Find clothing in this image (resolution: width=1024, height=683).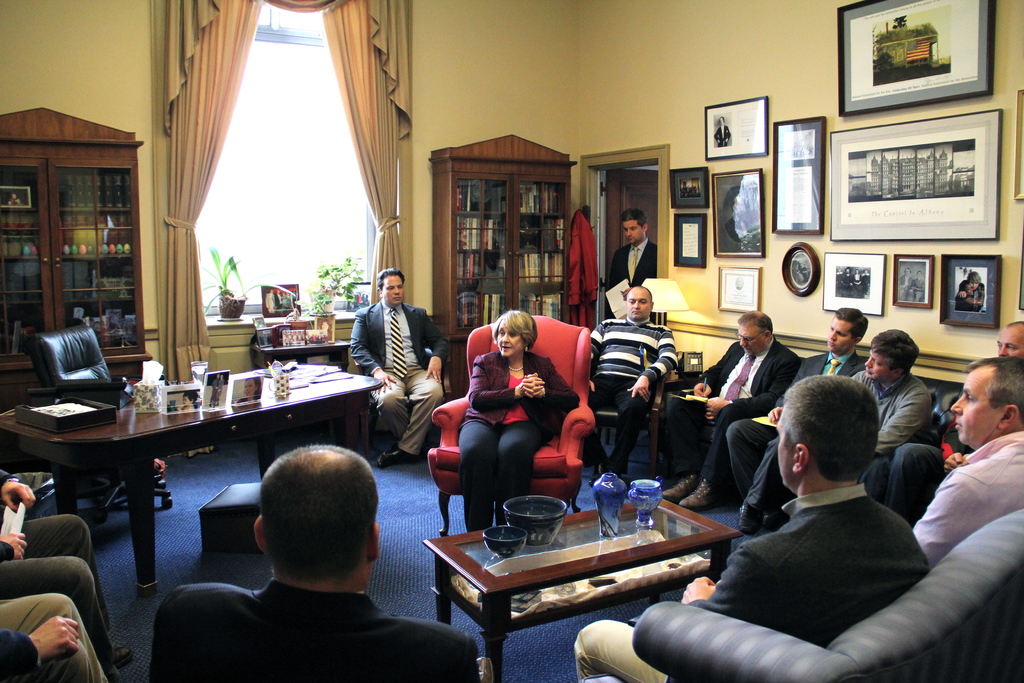
bbox(909, 429, 1023, 567).
